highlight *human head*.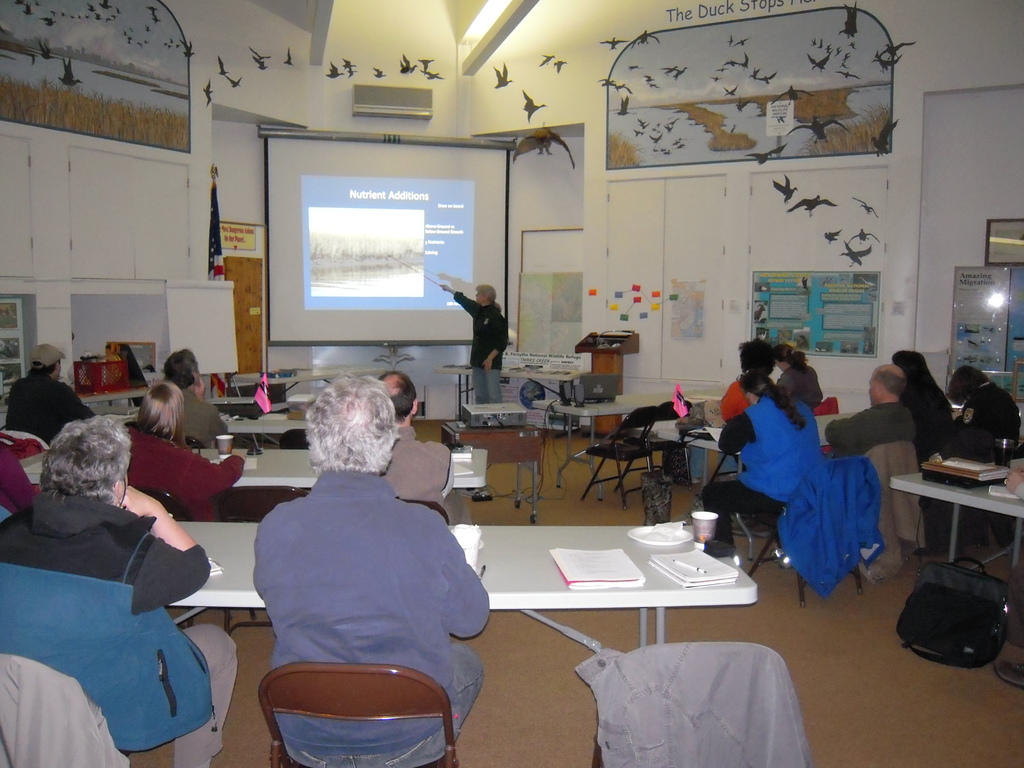
Highlighted region: (161, 346, 203, 388).
